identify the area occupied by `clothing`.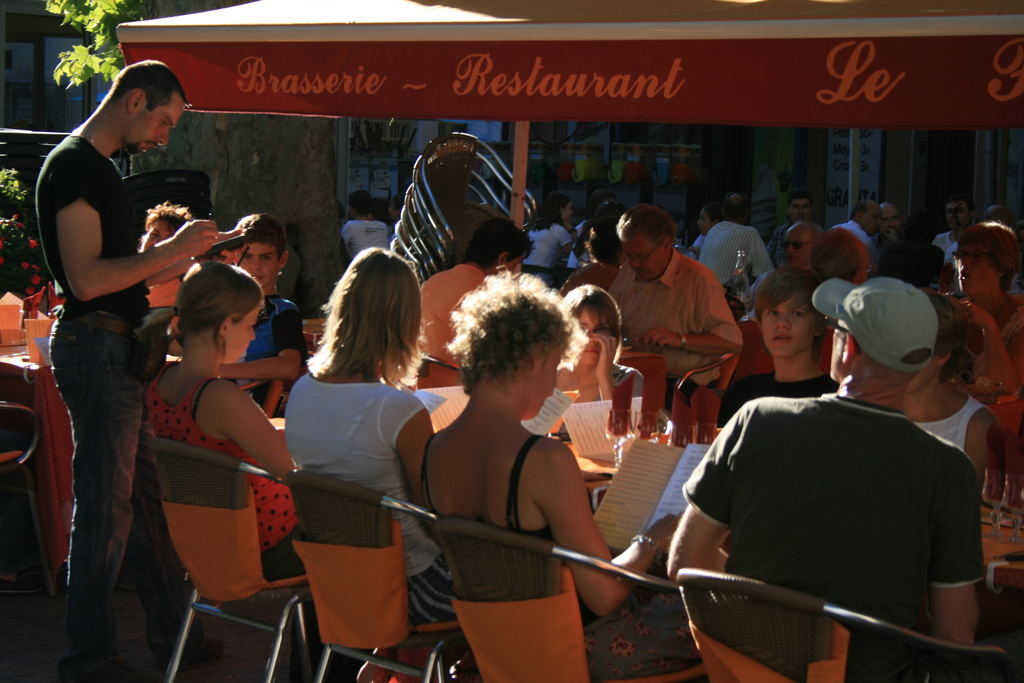
Area: 241, 294, 304, 366.
